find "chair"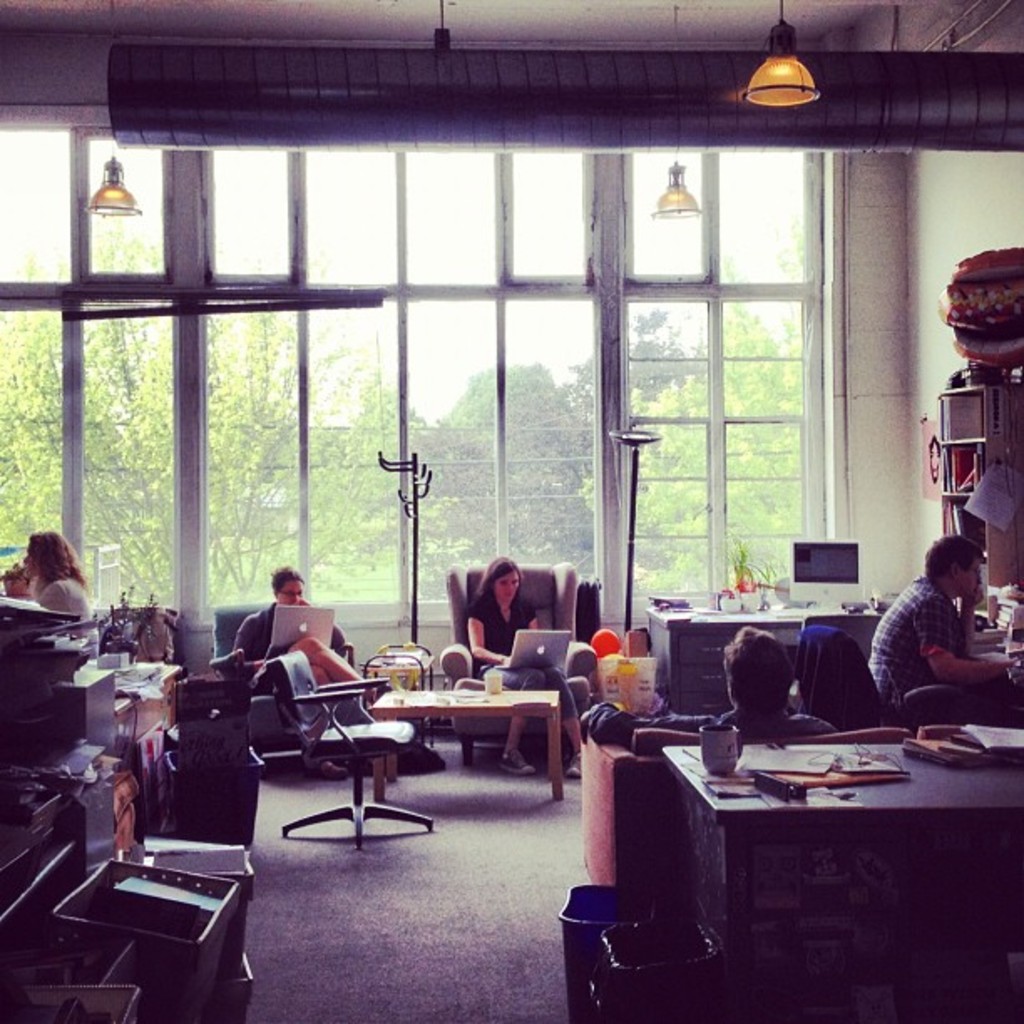
left=201, top=599, right=363, bottom=748
